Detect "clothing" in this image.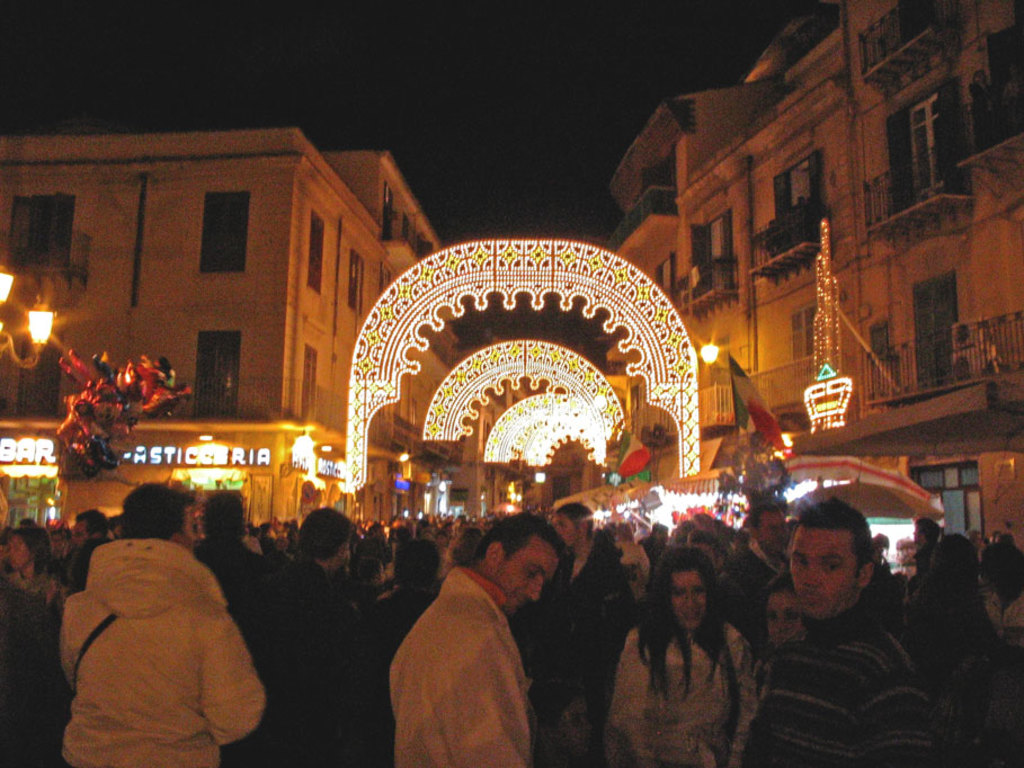
Detection: [x1=513, y1=541, x2=647, y2=660].
